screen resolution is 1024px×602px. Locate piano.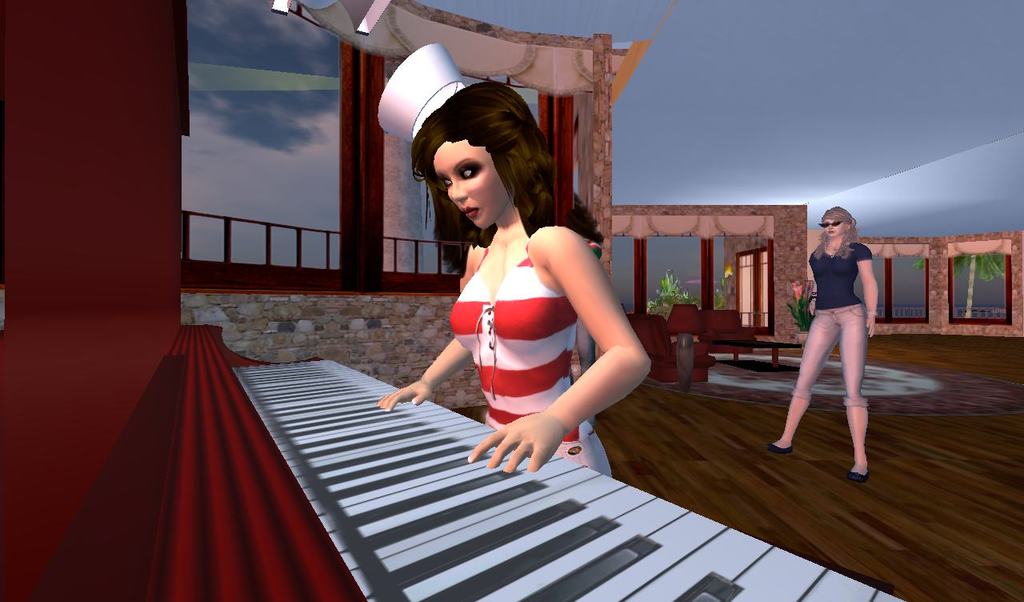
(0, 0, 893, 601).
